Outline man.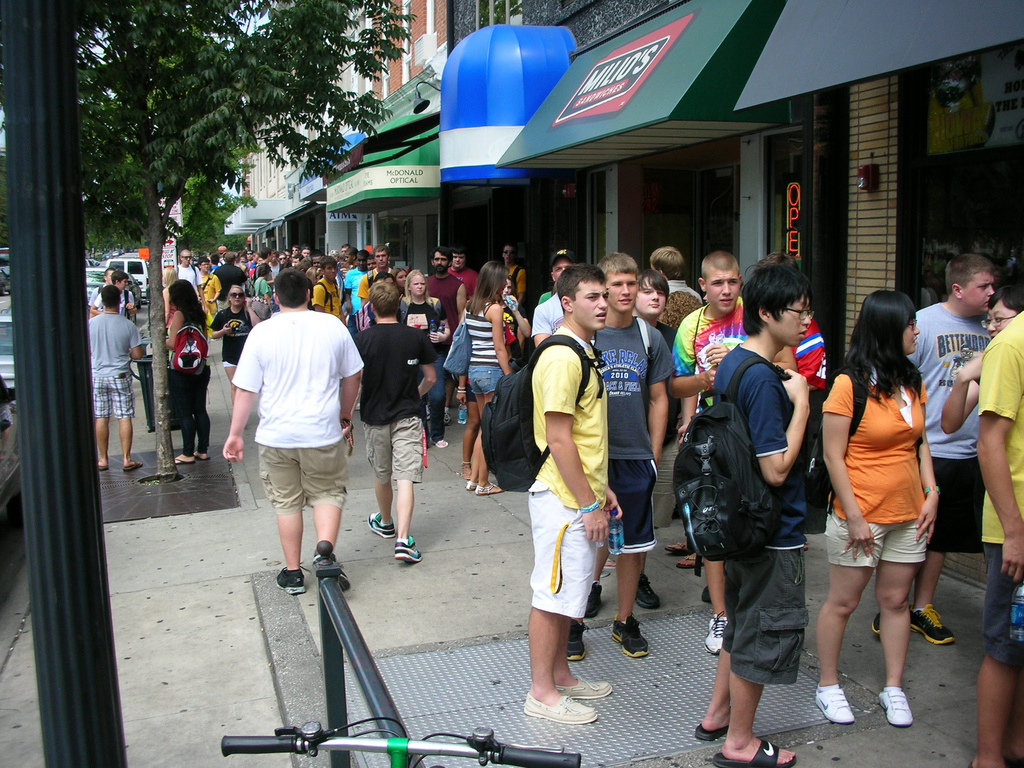
Outline: 611, 252, 661, 661.
